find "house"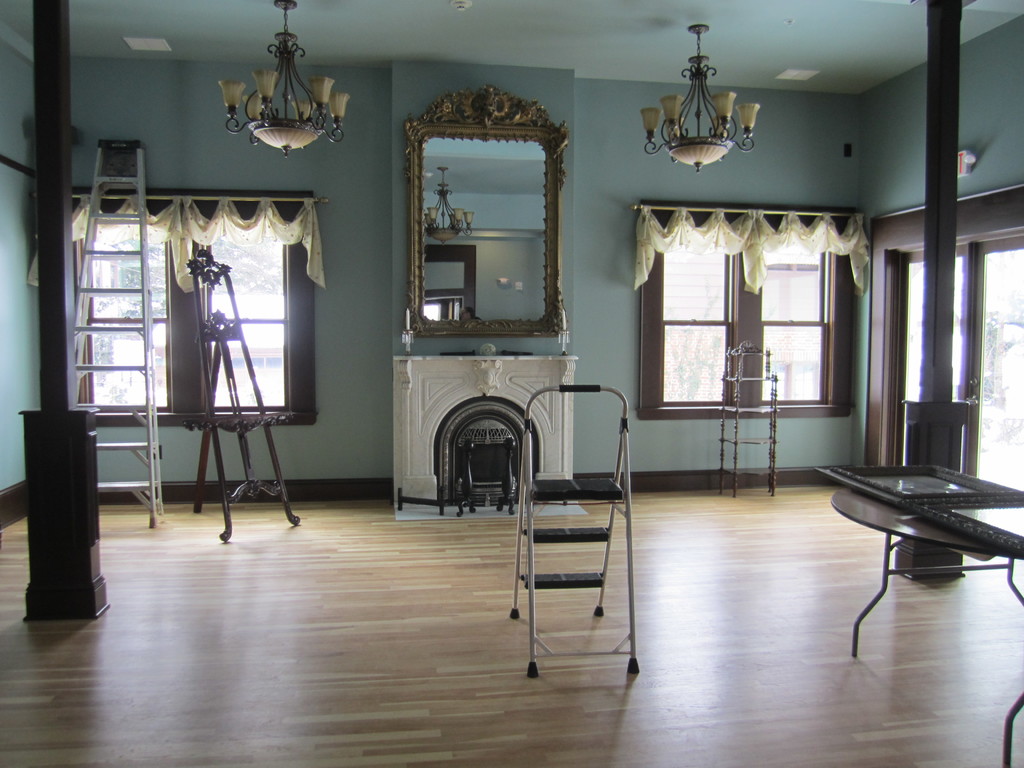
left=0, top=0, right=881, bottom=627
